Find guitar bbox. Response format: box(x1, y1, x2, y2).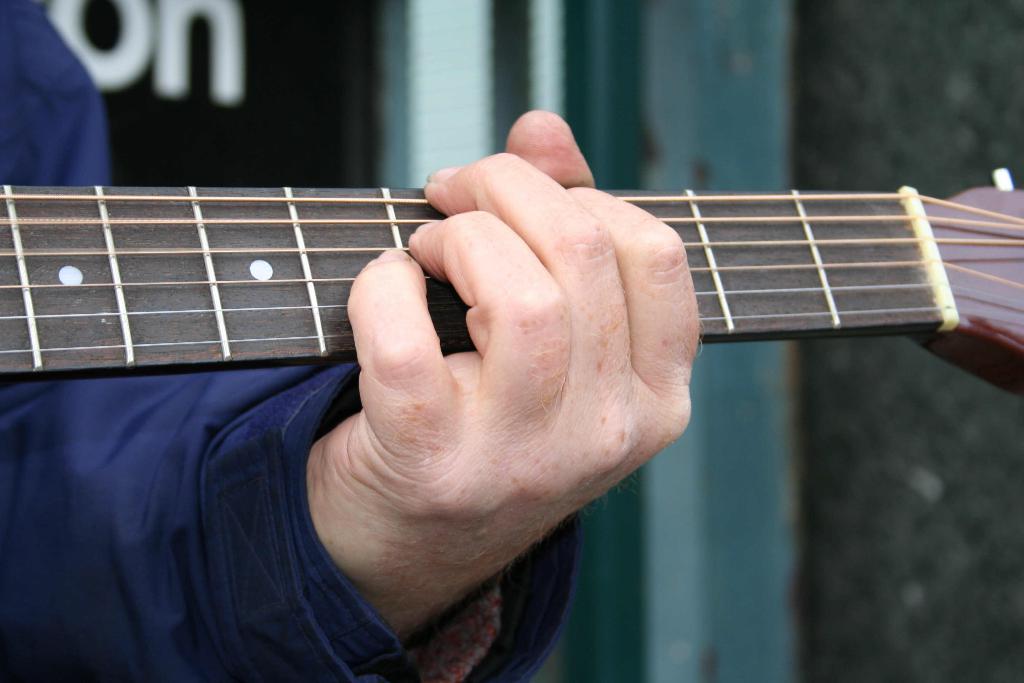
box(0, 168, 1023, 415).
